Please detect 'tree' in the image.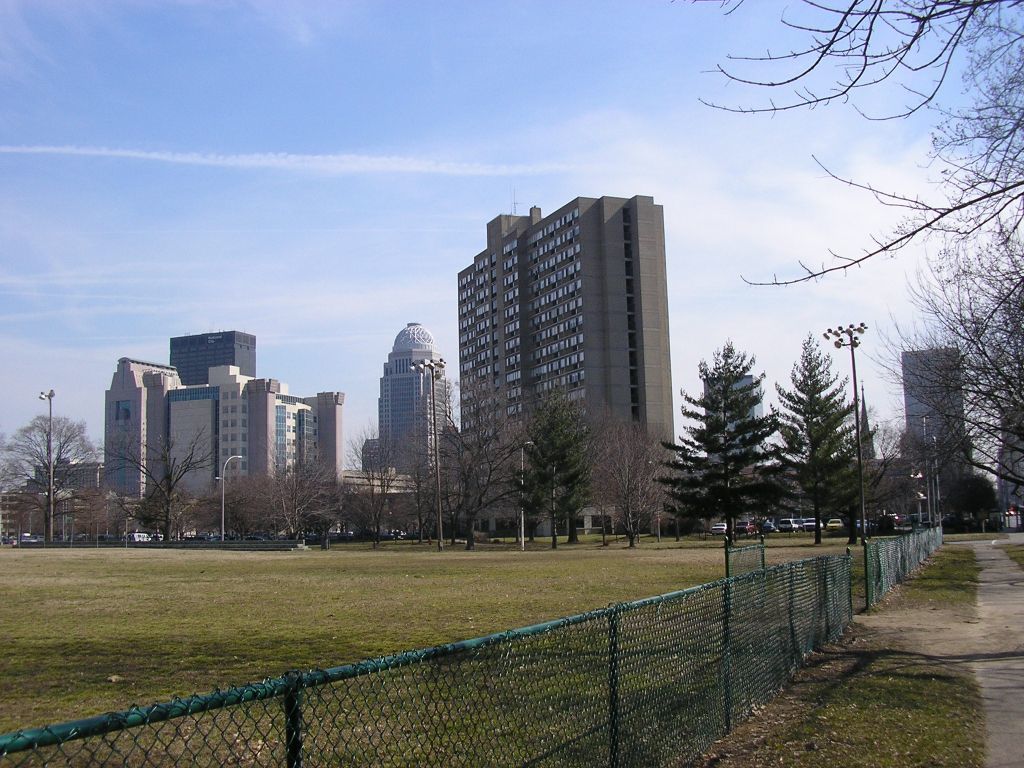
box=[201, 463, 307, 542].
